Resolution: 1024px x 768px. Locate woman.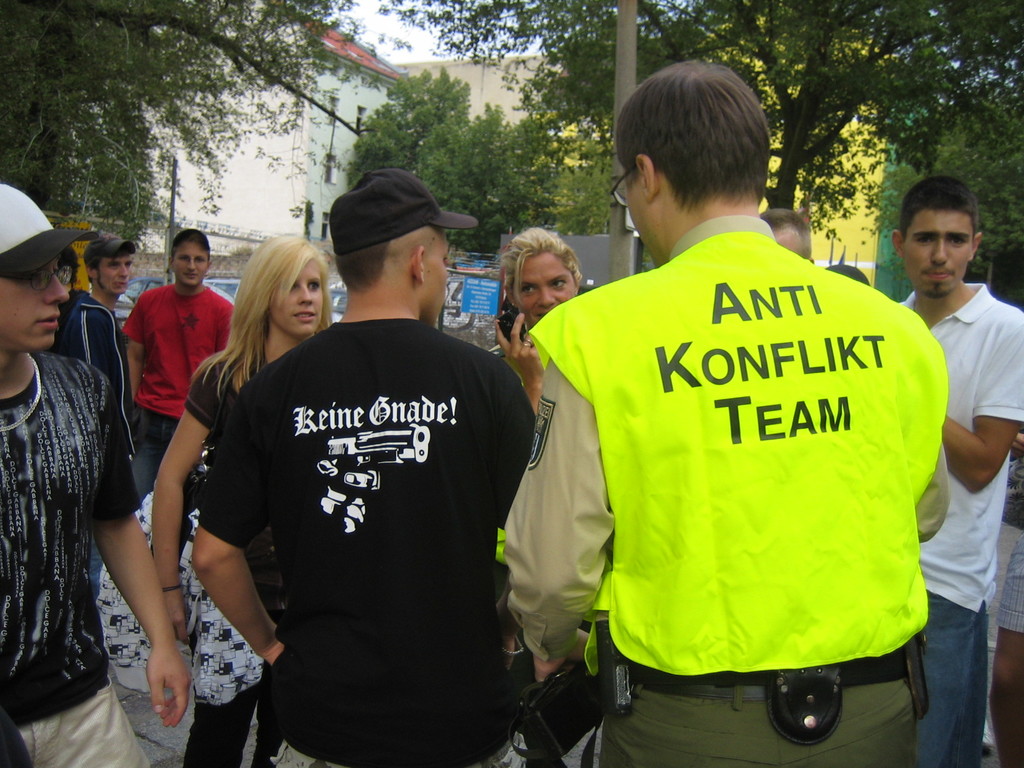
x1=481 y1=220 x2=614 y2=681.
